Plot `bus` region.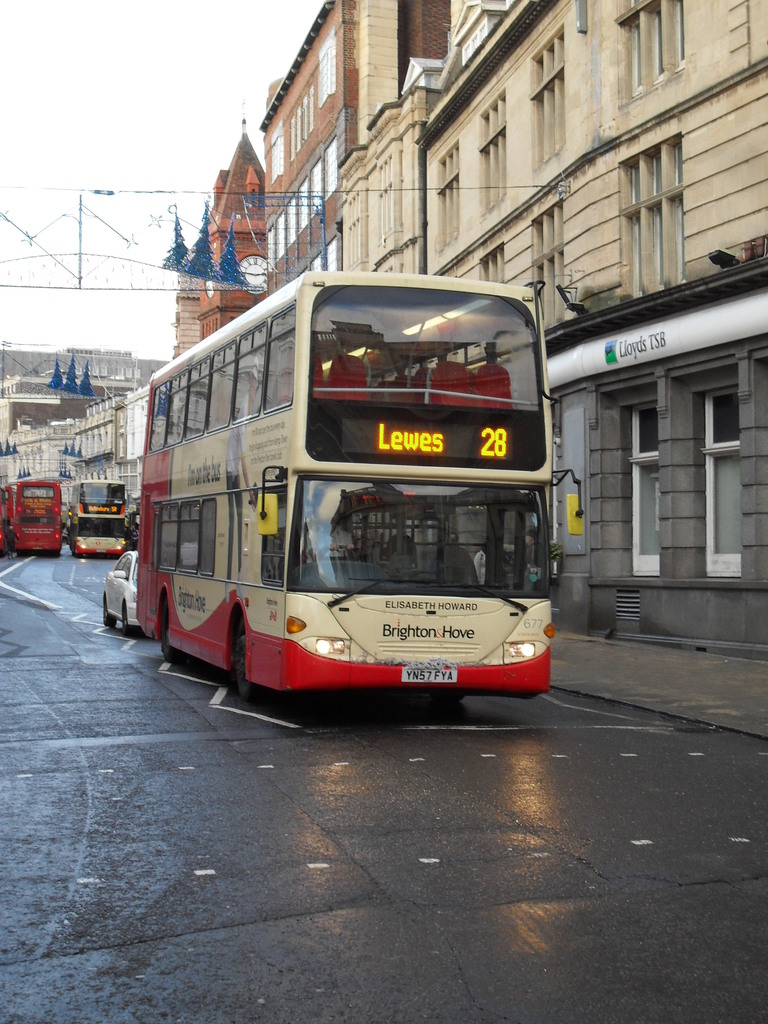
Plotted at Rect(130, 266, 588, 702).
